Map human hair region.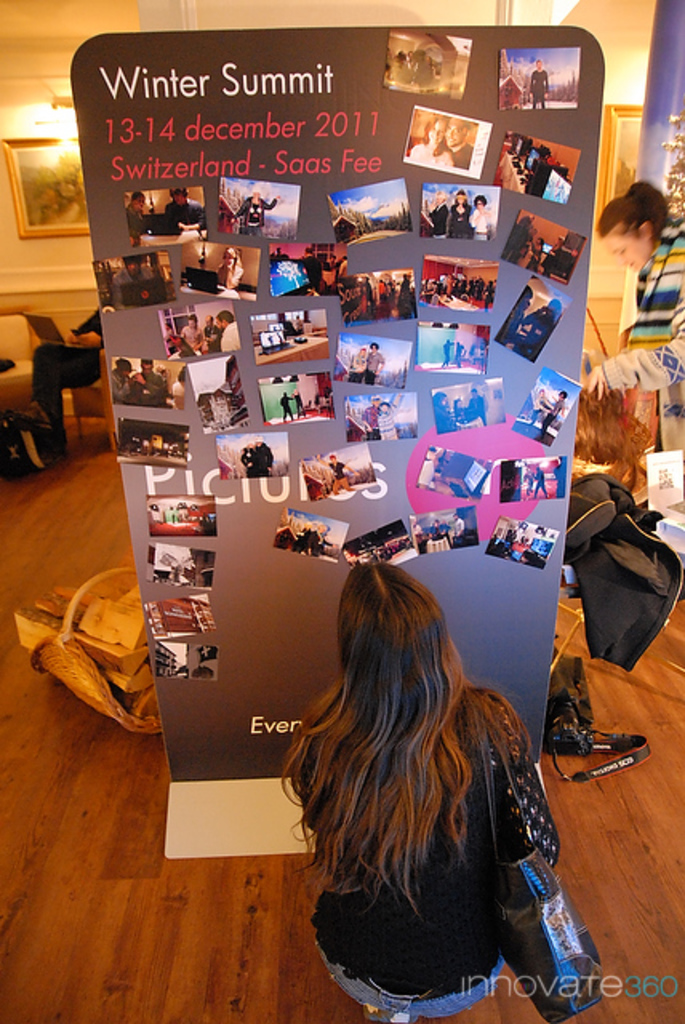
Mapped to <bbox>187, 315, 197, 331</bbox>.
